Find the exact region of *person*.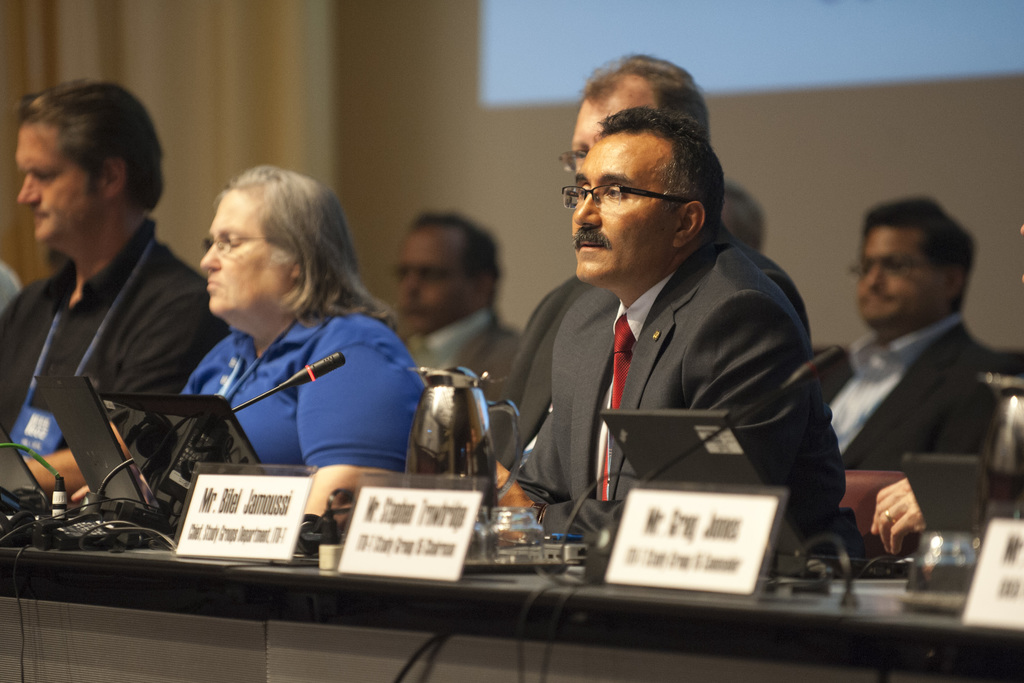
Exact region: (left=365, top=204, right=529, bottom=435).
